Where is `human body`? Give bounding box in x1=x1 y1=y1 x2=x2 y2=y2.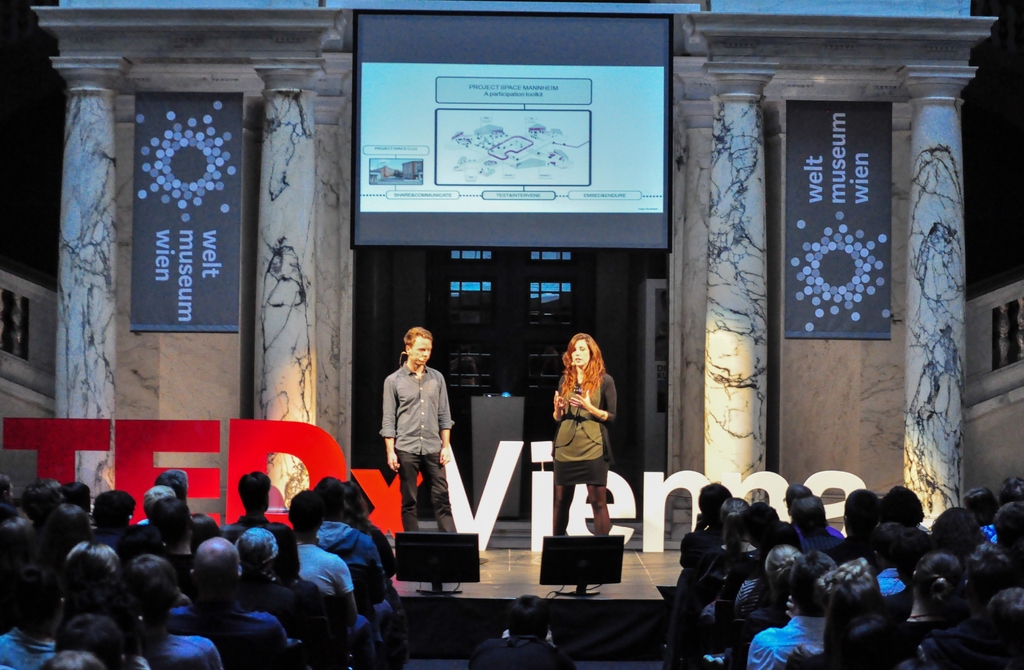
x1=160 y1=471 x2=194 y2=510.
